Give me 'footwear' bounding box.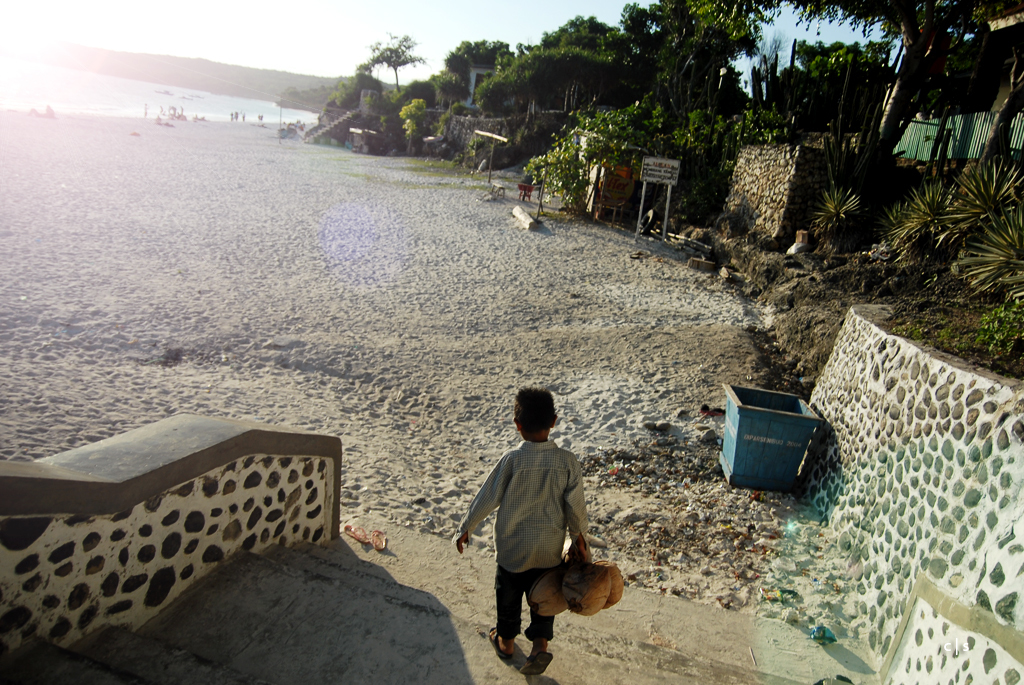
[left=345, top=521, right=365, bottom=545].
